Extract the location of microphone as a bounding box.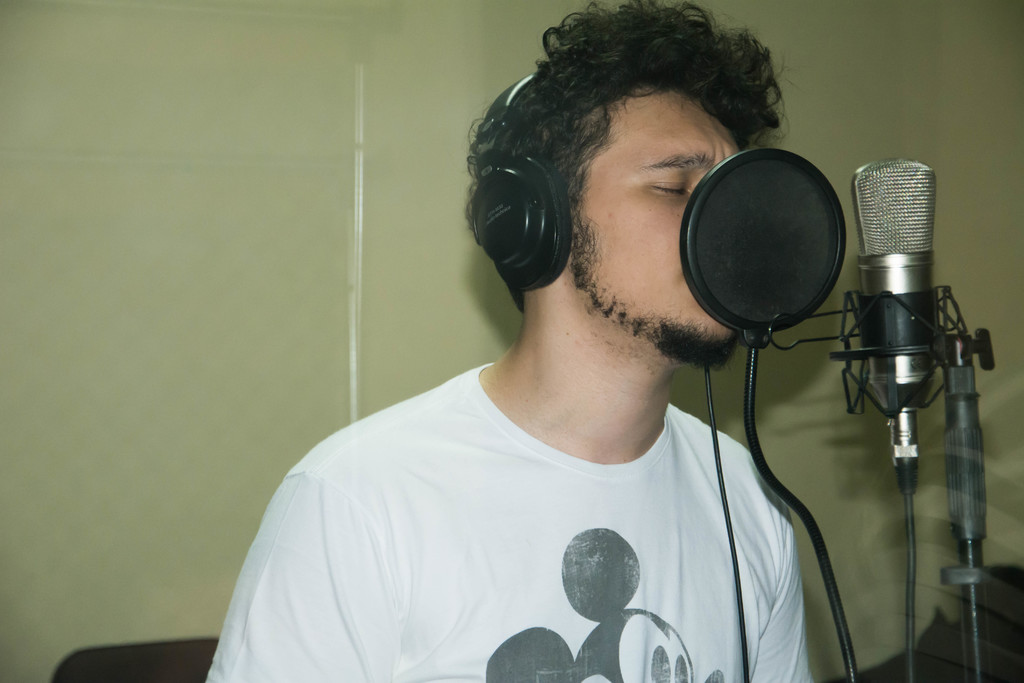
{"x1": 852, "y1": 154, "x2": 936, "y2": 408}.
